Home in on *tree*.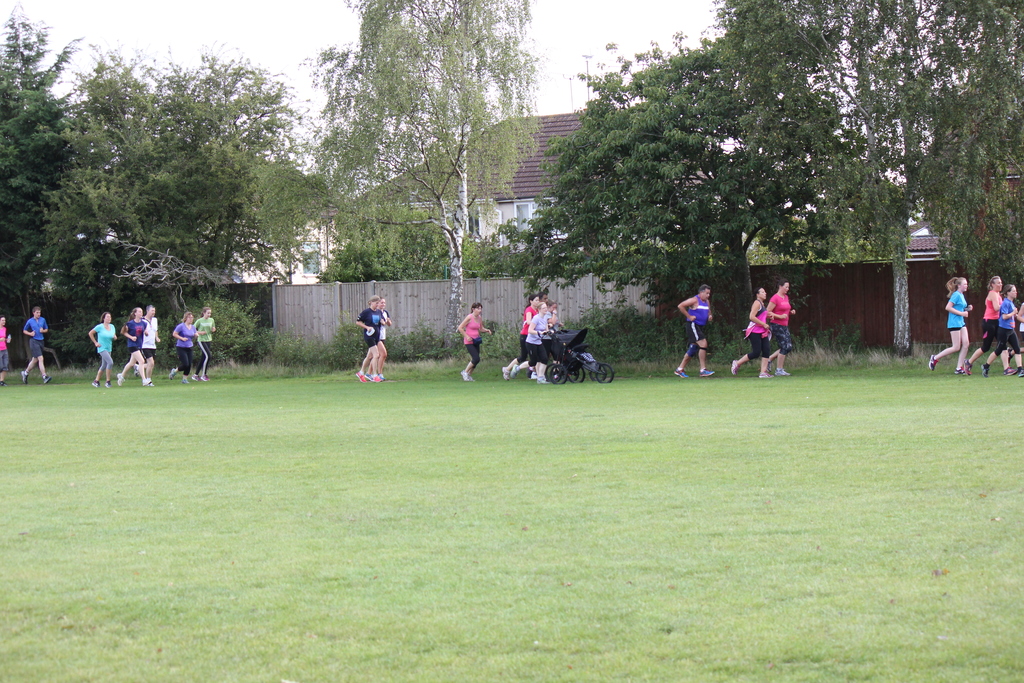
Homed in at l=28, t=60, r=346, b=349.
